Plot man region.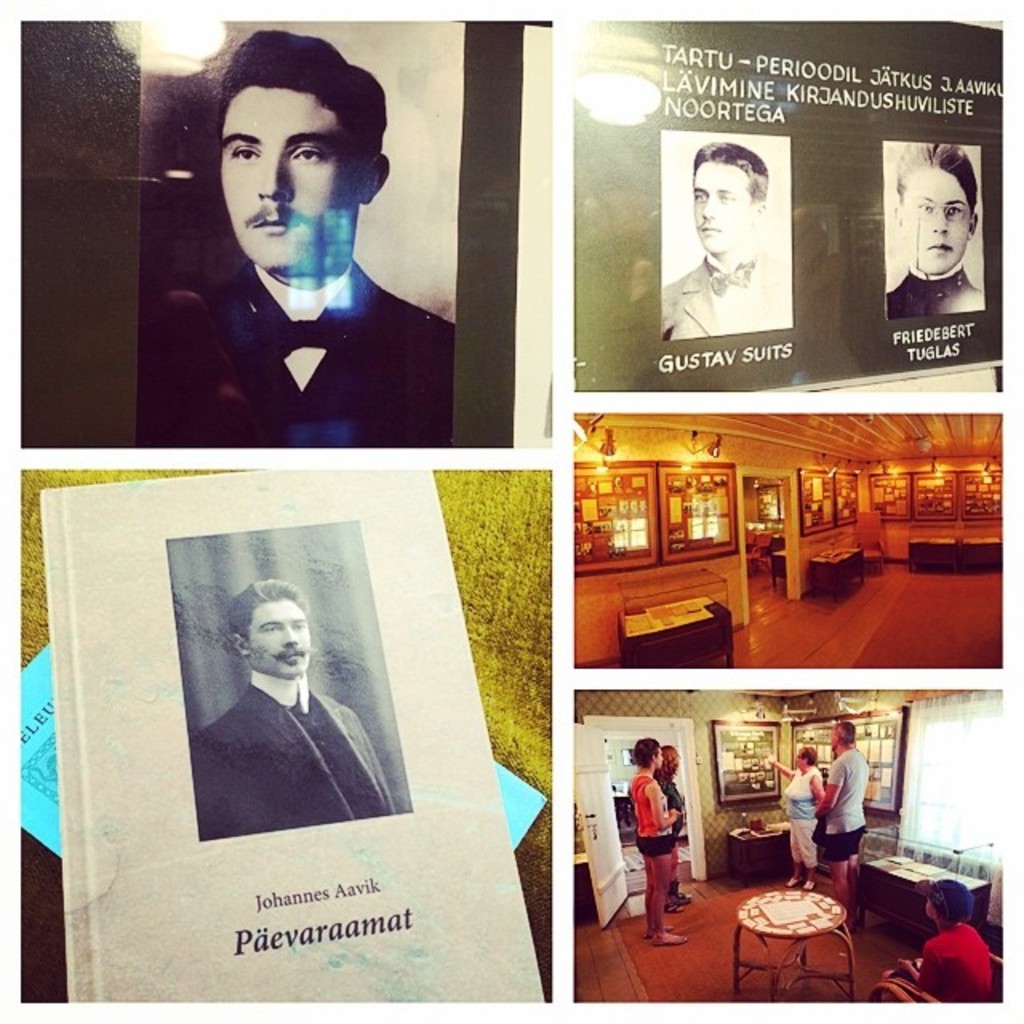
Plotted at (left=883, top=138, right=992, bottom=330).
